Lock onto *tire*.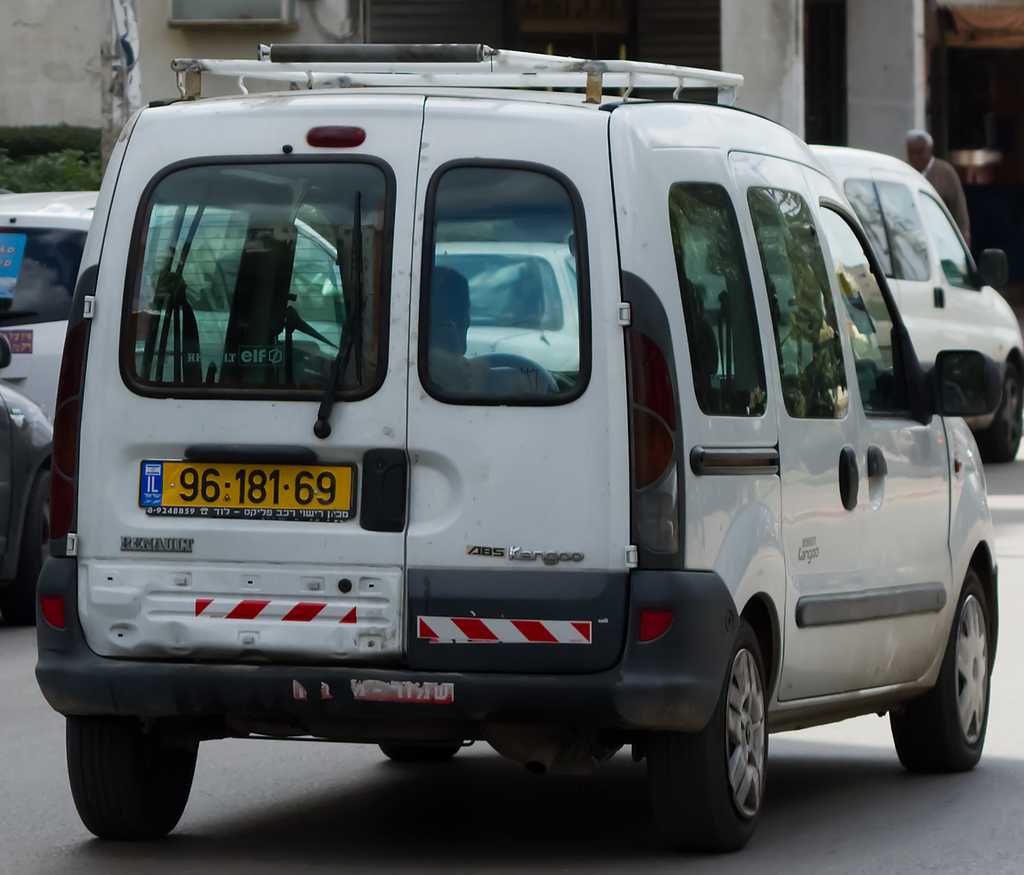
Locked: bbox=[986, 350, 1023, 463].
